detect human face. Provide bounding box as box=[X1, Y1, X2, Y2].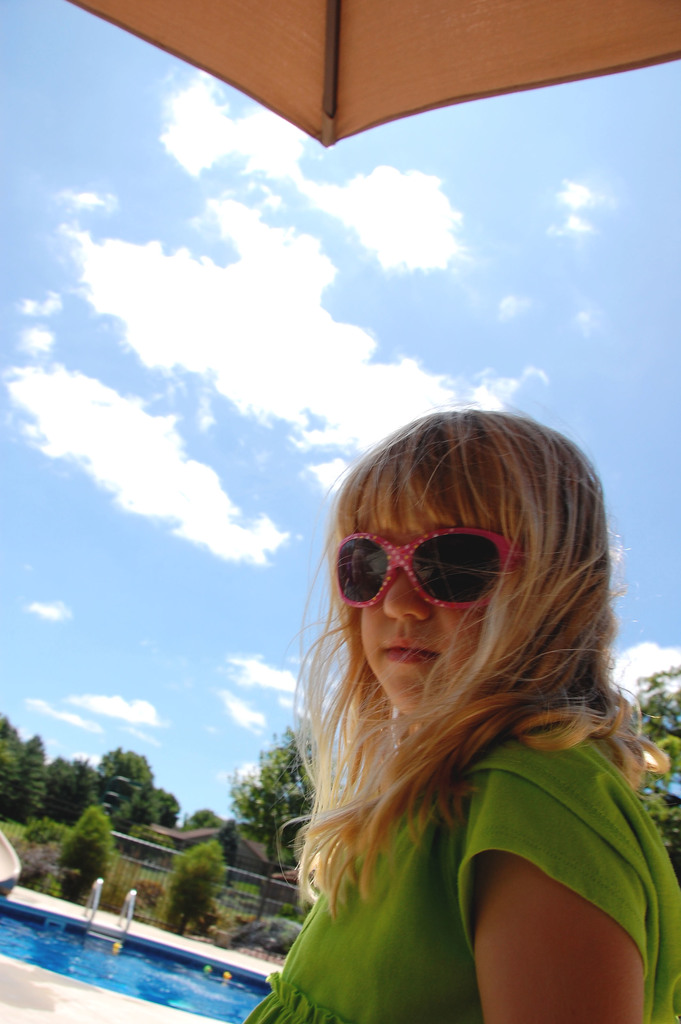
box=[331, 473, 530, 711].
